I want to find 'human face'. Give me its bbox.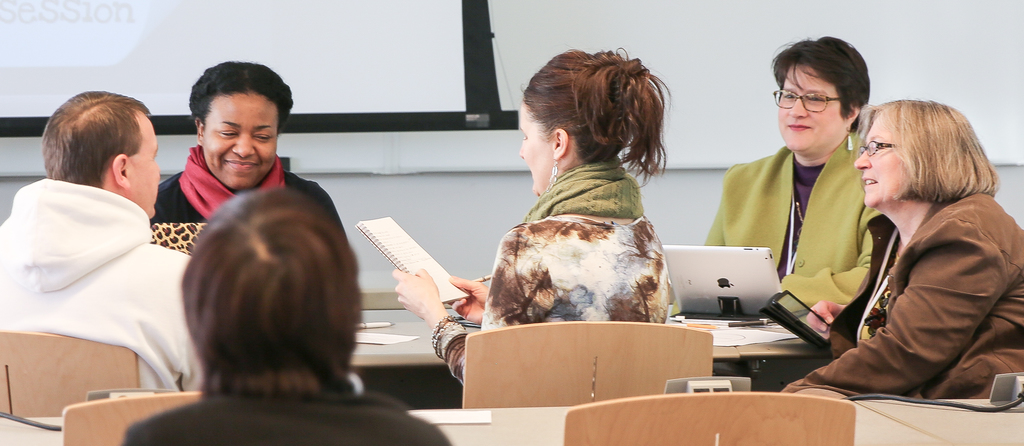
locate(131, 115, 164, 215).
